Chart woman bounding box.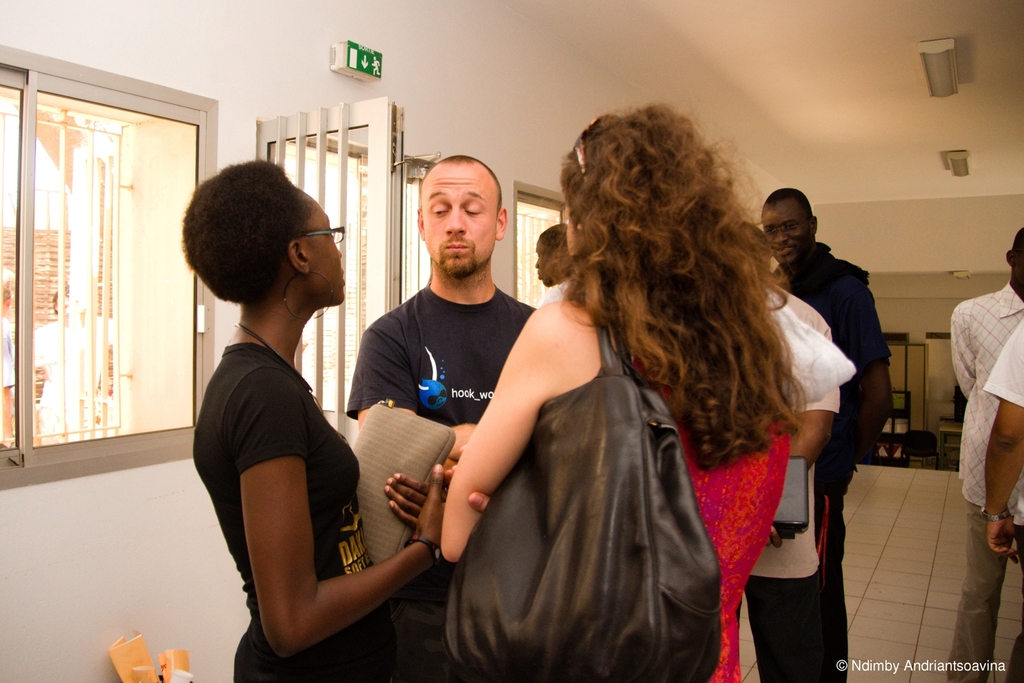
Charted: box=[179, 152, 439, 682].
